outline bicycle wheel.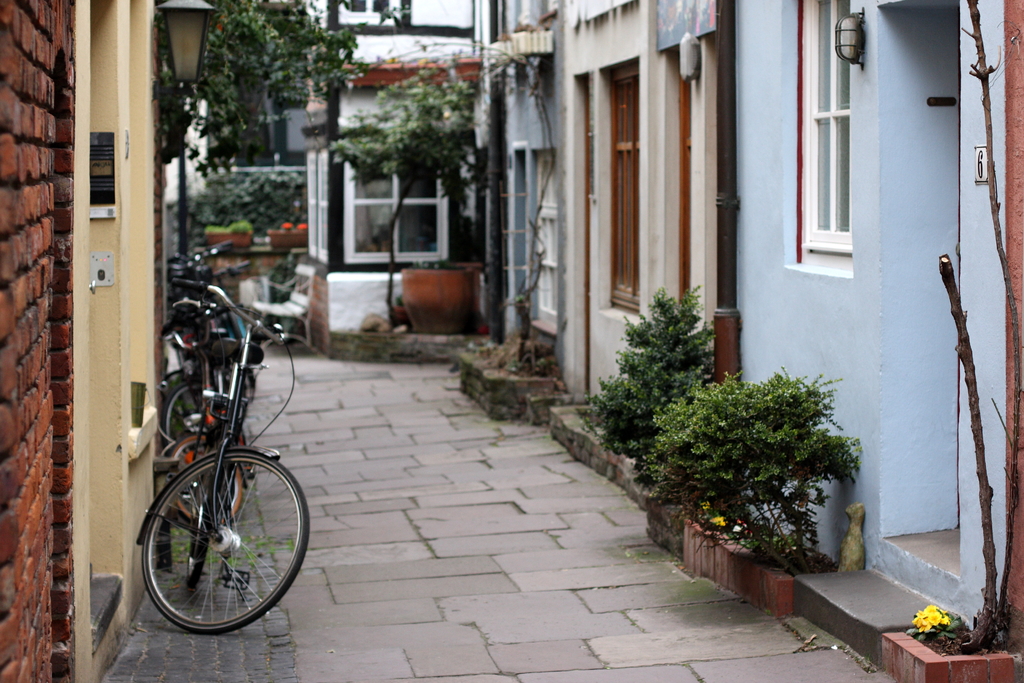
Outline: x1=167, y1=380, x2=227, y2=463.
